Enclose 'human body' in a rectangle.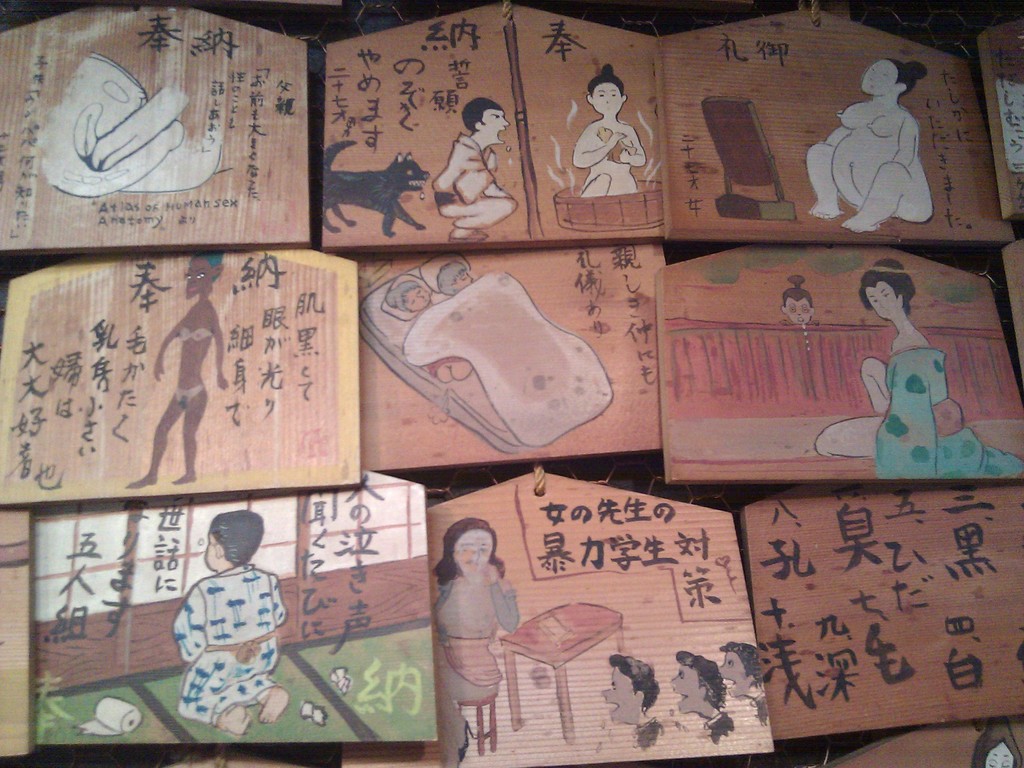
715/644/772/725.
